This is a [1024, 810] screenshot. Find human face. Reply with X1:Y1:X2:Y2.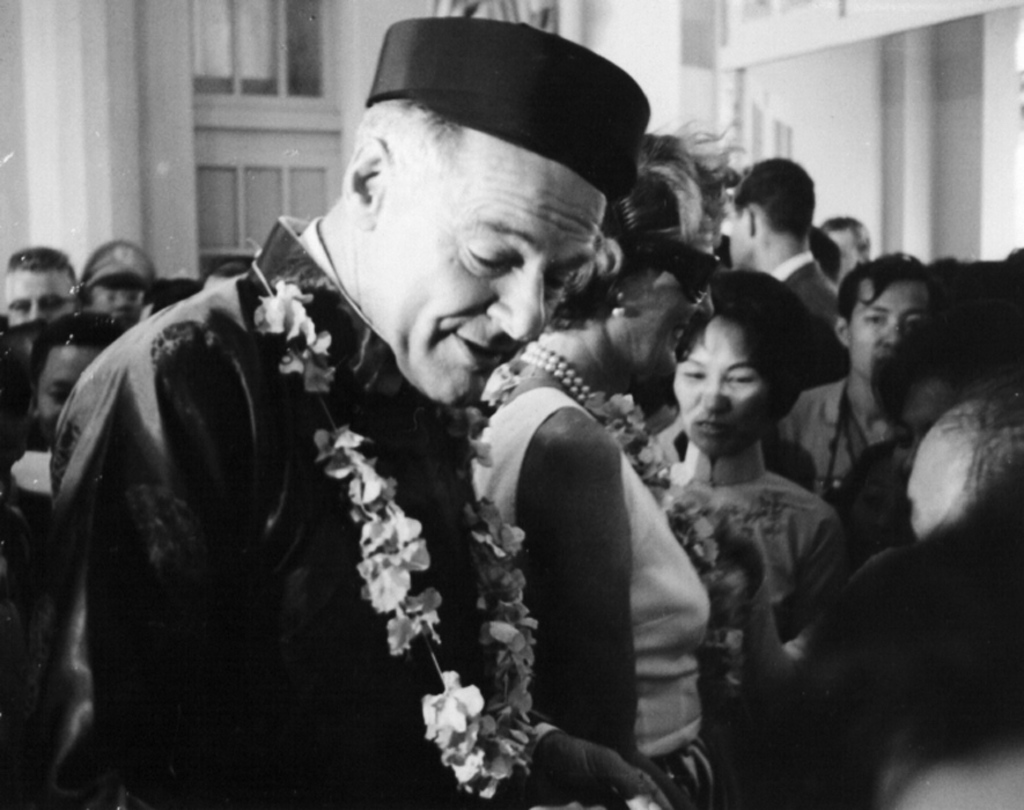
835:229:871:265.
